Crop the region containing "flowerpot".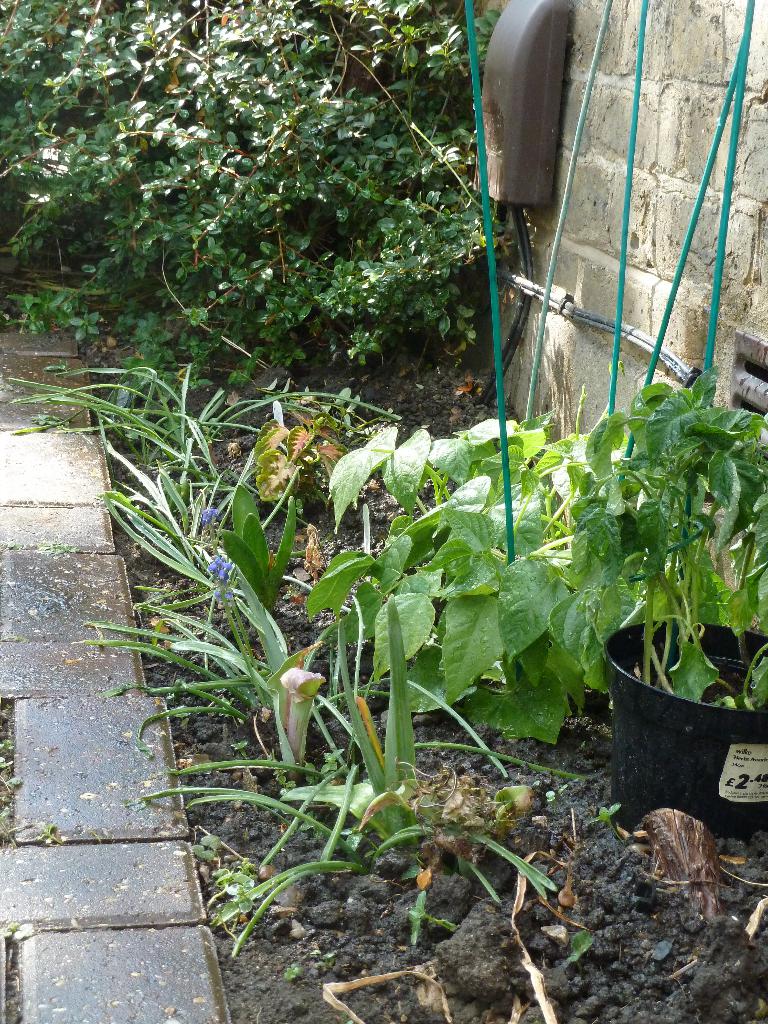
Crop region: Rect(616, 596, 758, 833).
